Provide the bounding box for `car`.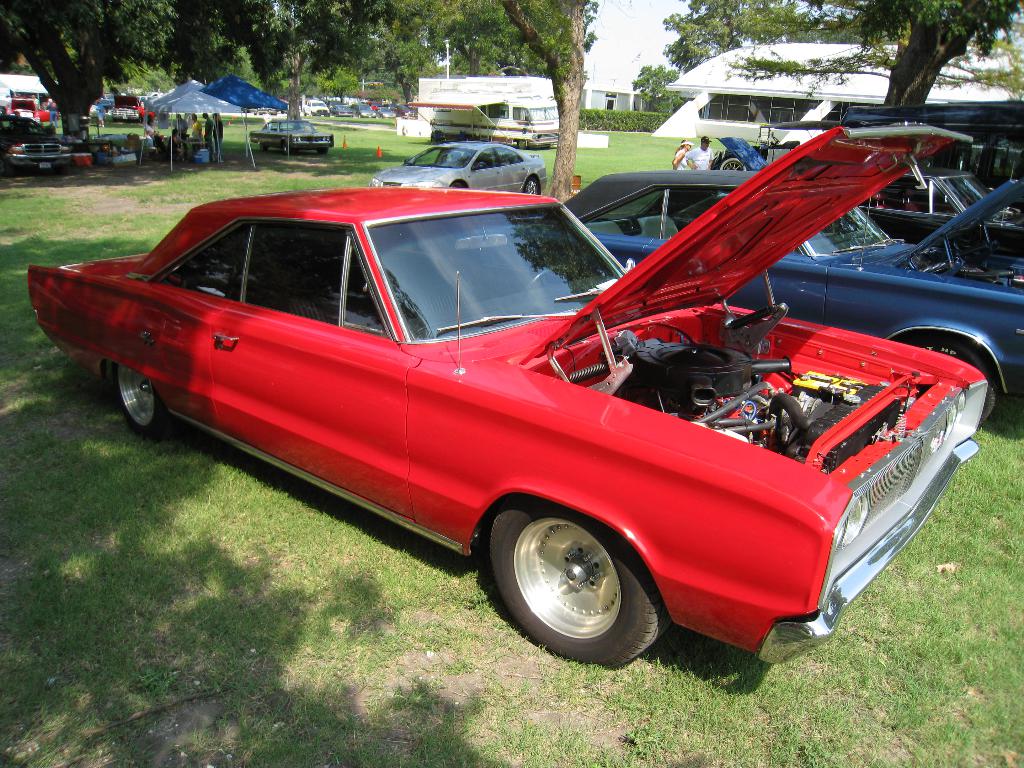
27,123,986,672.
